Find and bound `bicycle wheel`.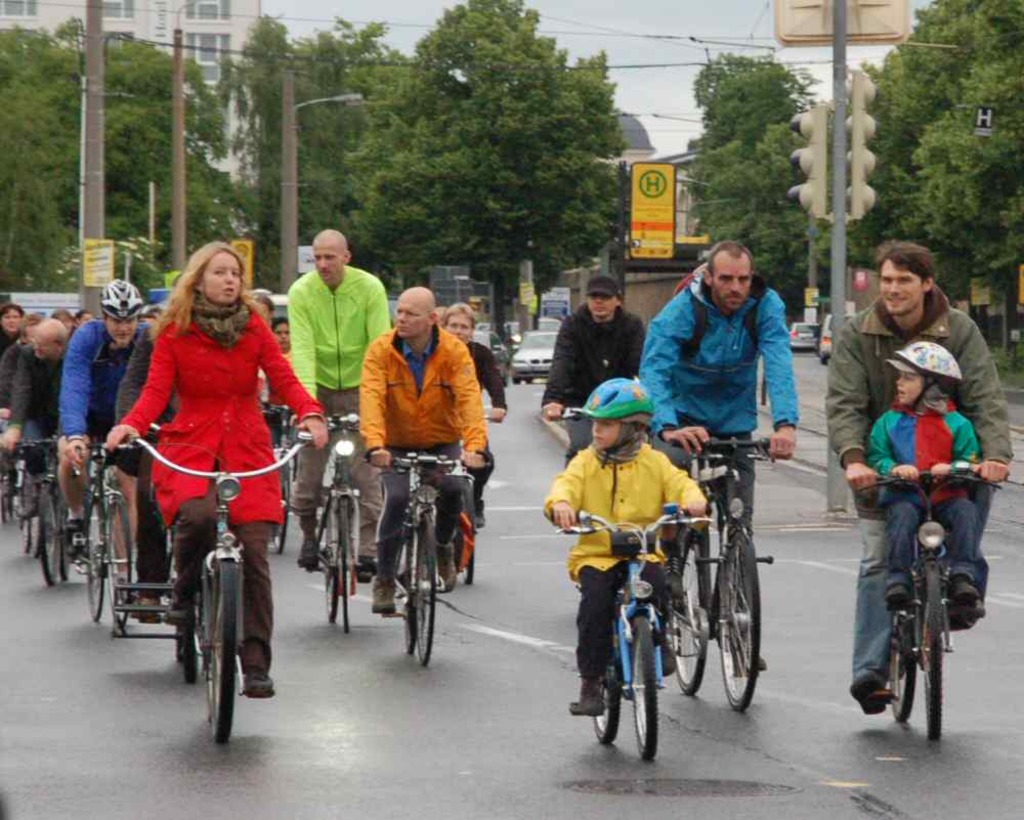
Bound: Rect(12, 461, 27, 555).
